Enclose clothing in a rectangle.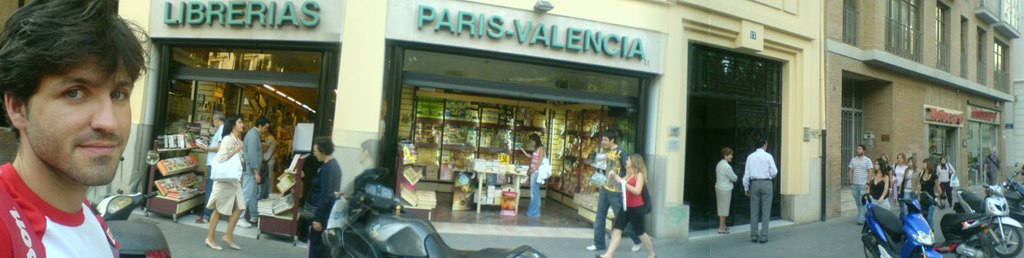
pyautogui.locateOnScreen(186, 115, 244, 235).
